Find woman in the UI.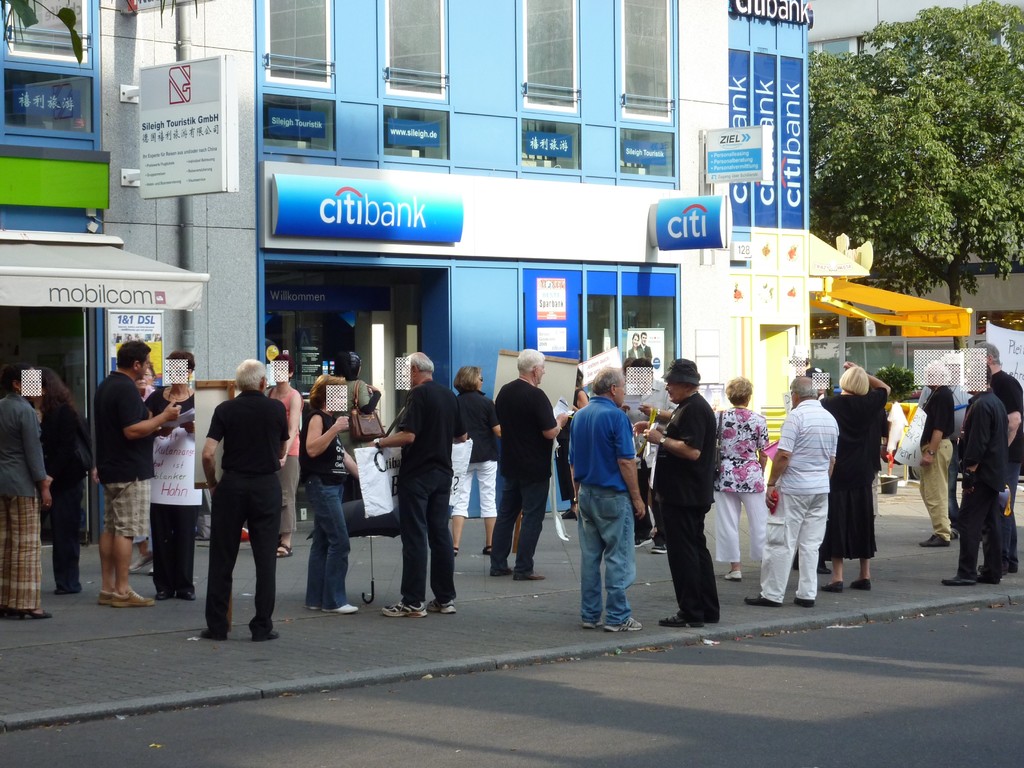
UI element at detection(276, 358, 305, 559).
